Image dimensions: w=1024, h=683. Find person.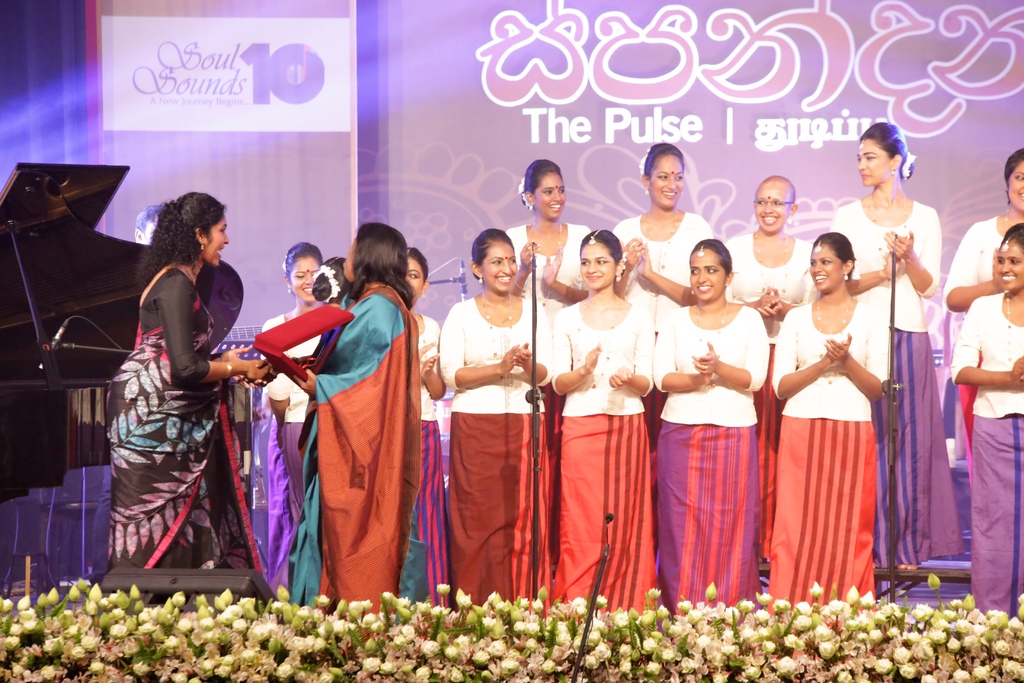
box=[504, 160, 588, 308].
